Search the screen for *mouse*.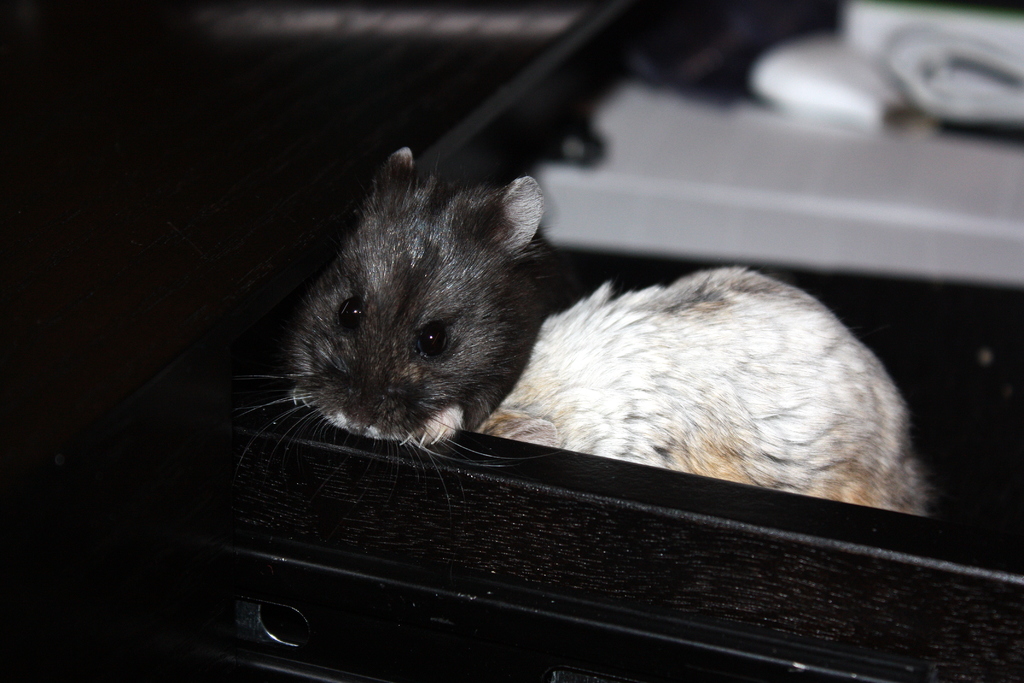
Found at 231, 144, 569, 500.
